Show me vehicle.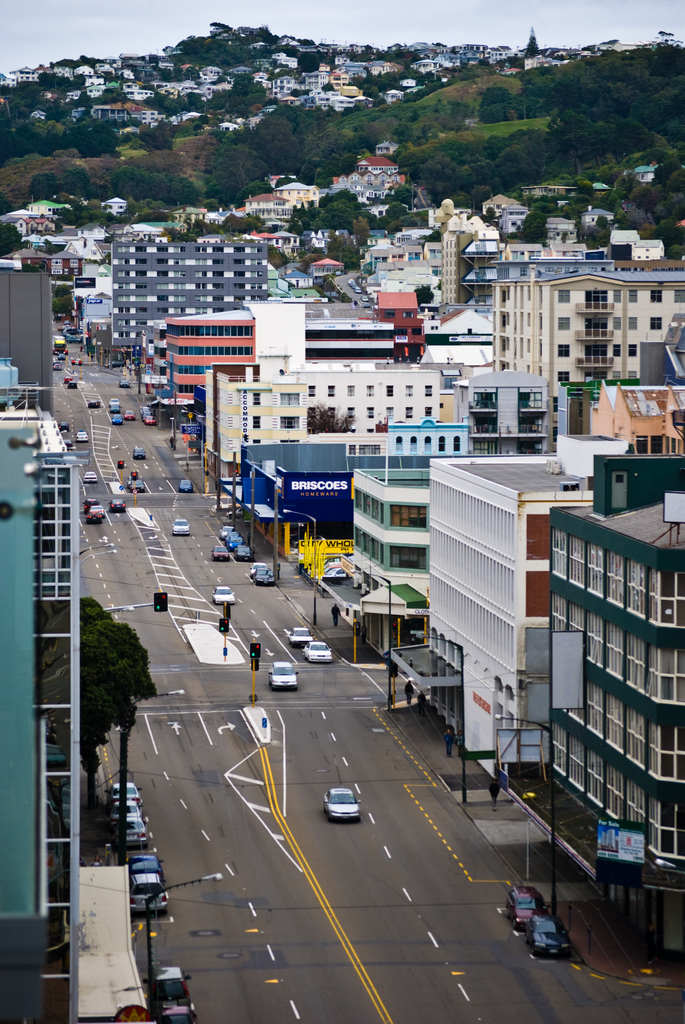
vehicle is here: left=228, top=532, right=240, bottom=545.
